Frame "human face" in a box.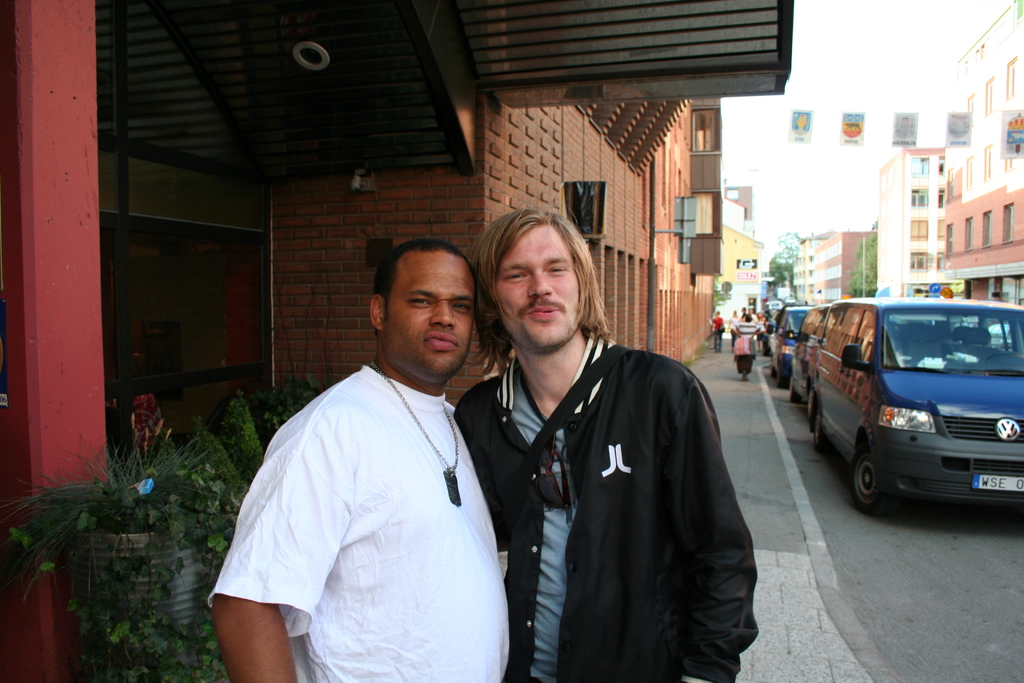
region(495, 215, 577, 350).
